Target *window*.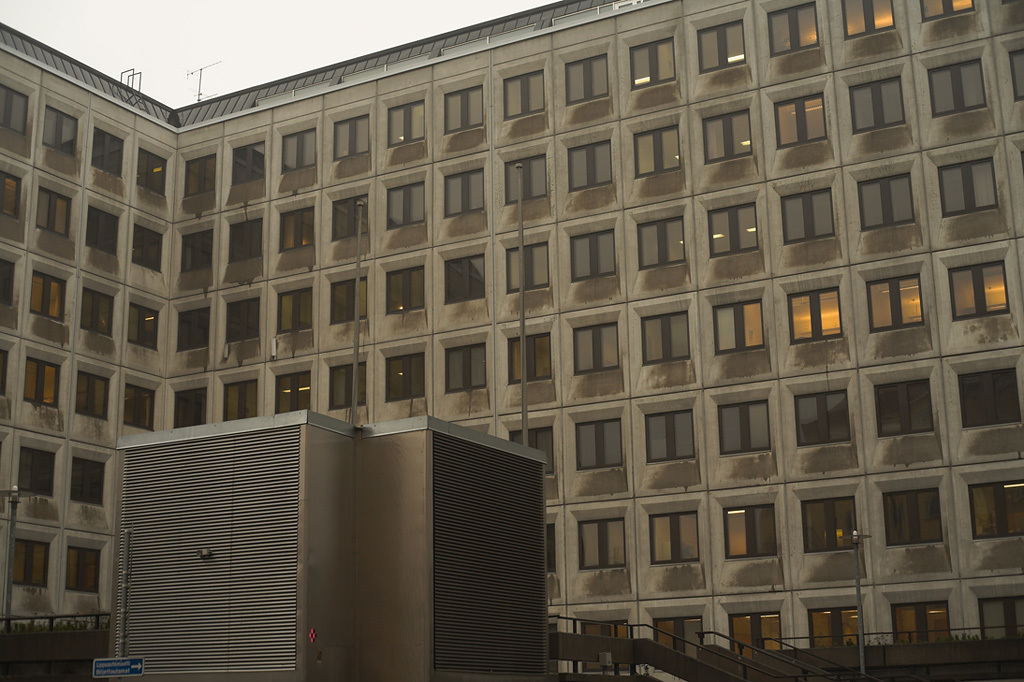
Target region: detection(0, 347, 9, 398).
